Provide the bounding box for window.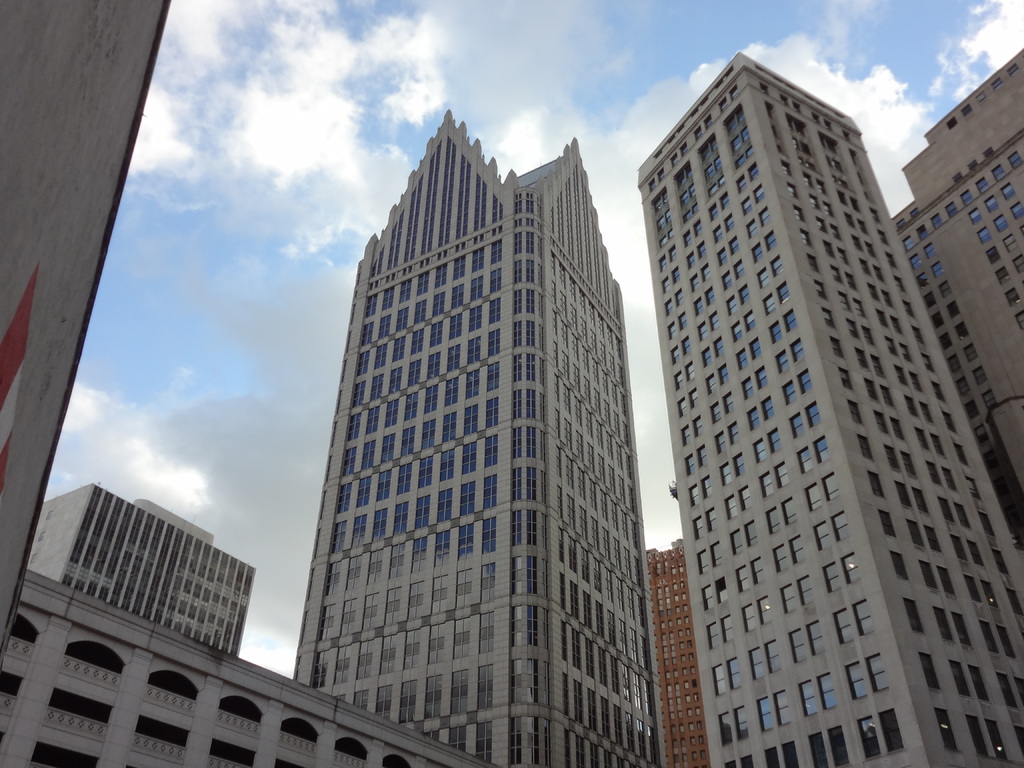
{"left": 842, "top": 217, "right": 860, "bottom": 230}.
